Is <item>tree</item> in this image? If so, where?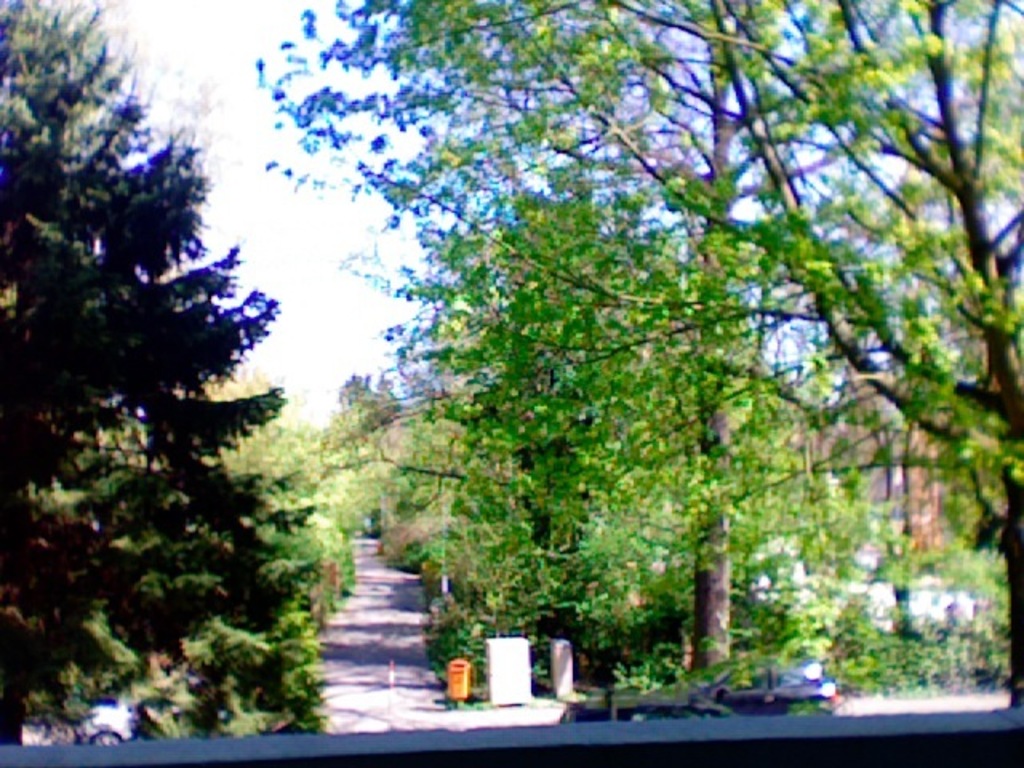
Yes, at [16,50,306,725].
